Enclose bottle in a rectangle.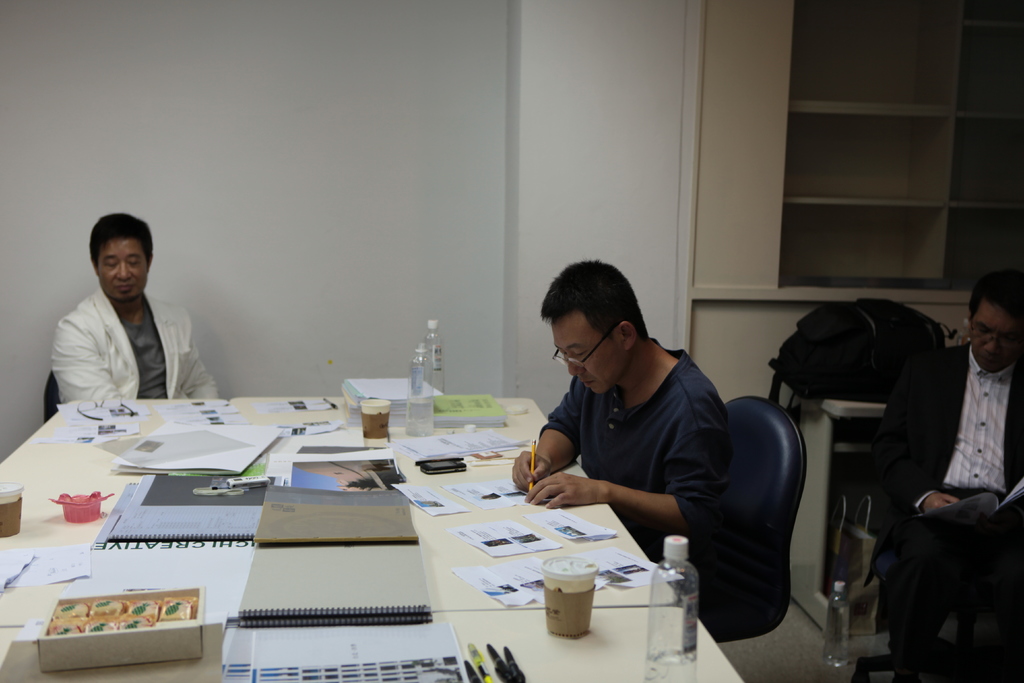
637,532,705,682.
